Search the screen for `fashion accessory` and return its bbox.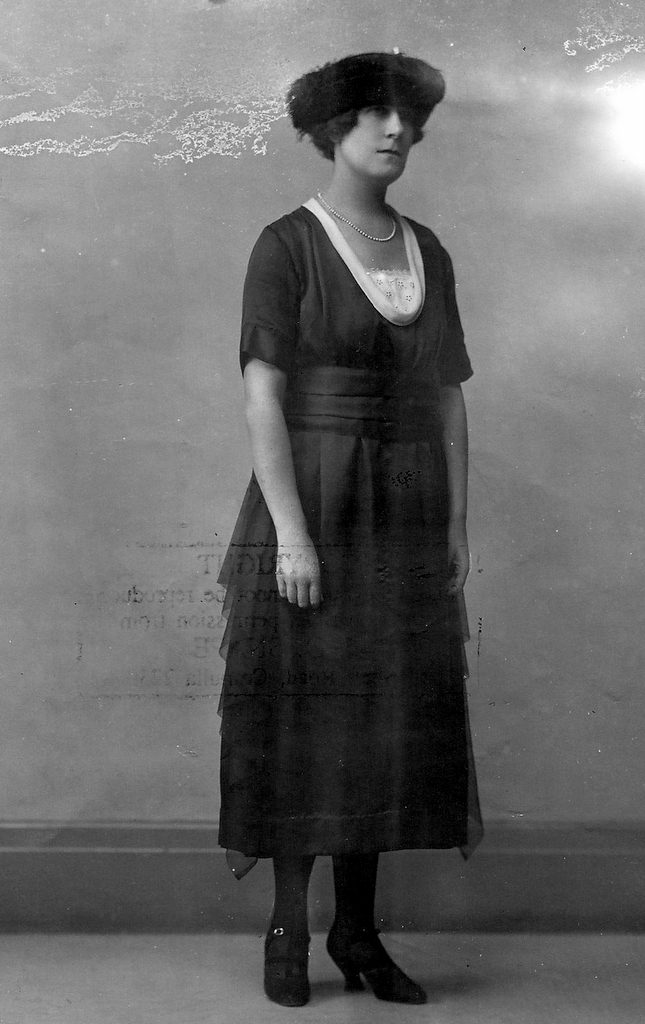
Found: BBox(265, 924, 313, 1006).
